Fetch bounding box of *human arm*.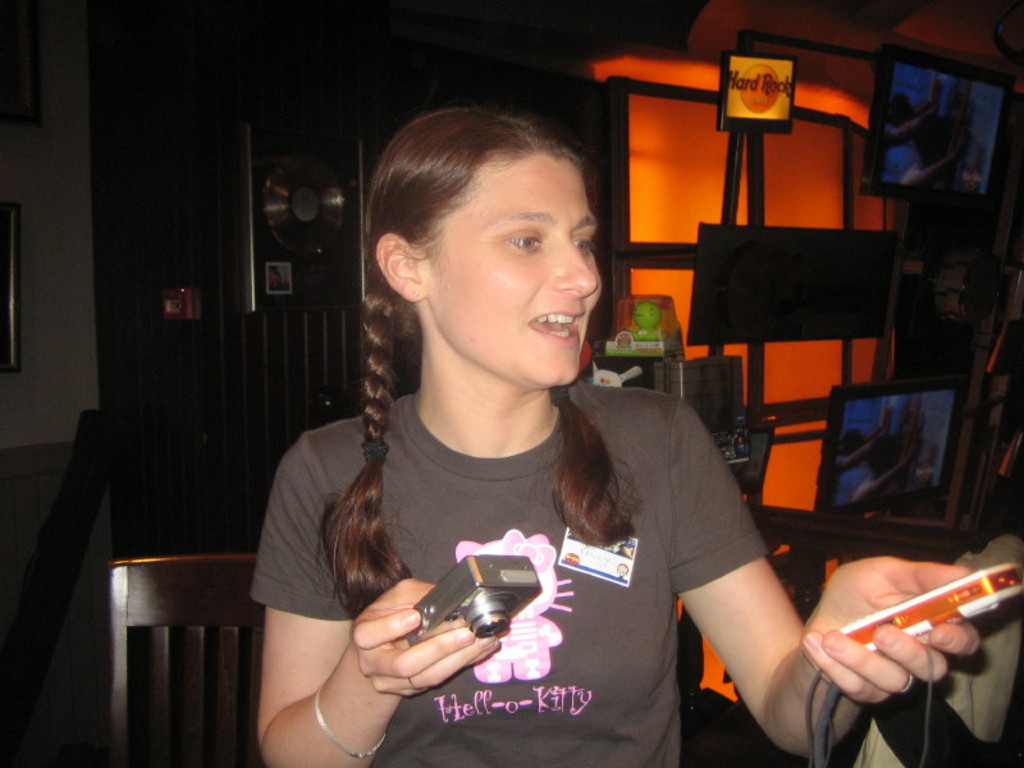
Bbox: 628 507 1023 767.
